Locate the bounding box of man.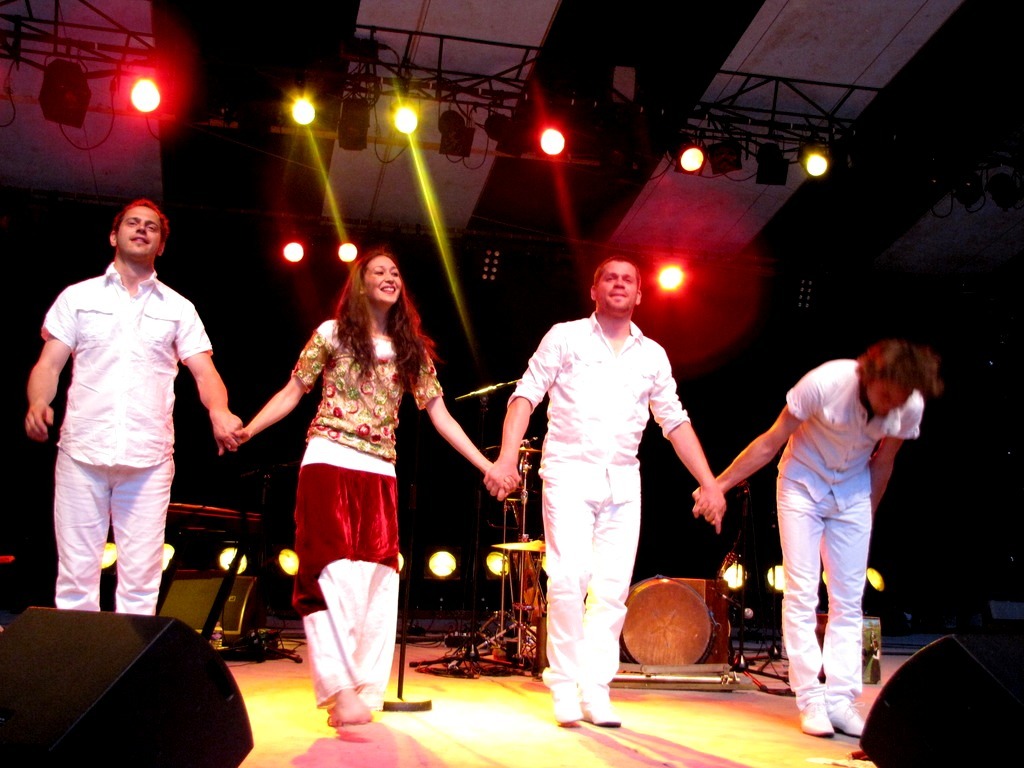
Bounding box: crop(482, 253, 724, 732).
